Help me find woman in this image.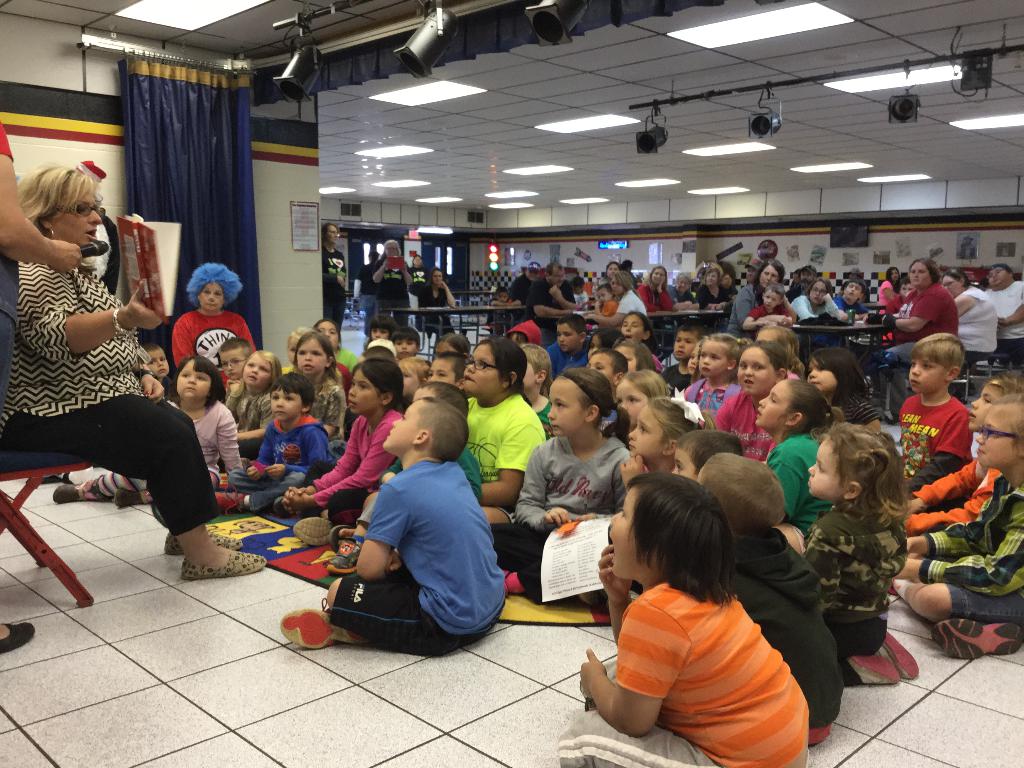
Found it: (674,269,707,310).
